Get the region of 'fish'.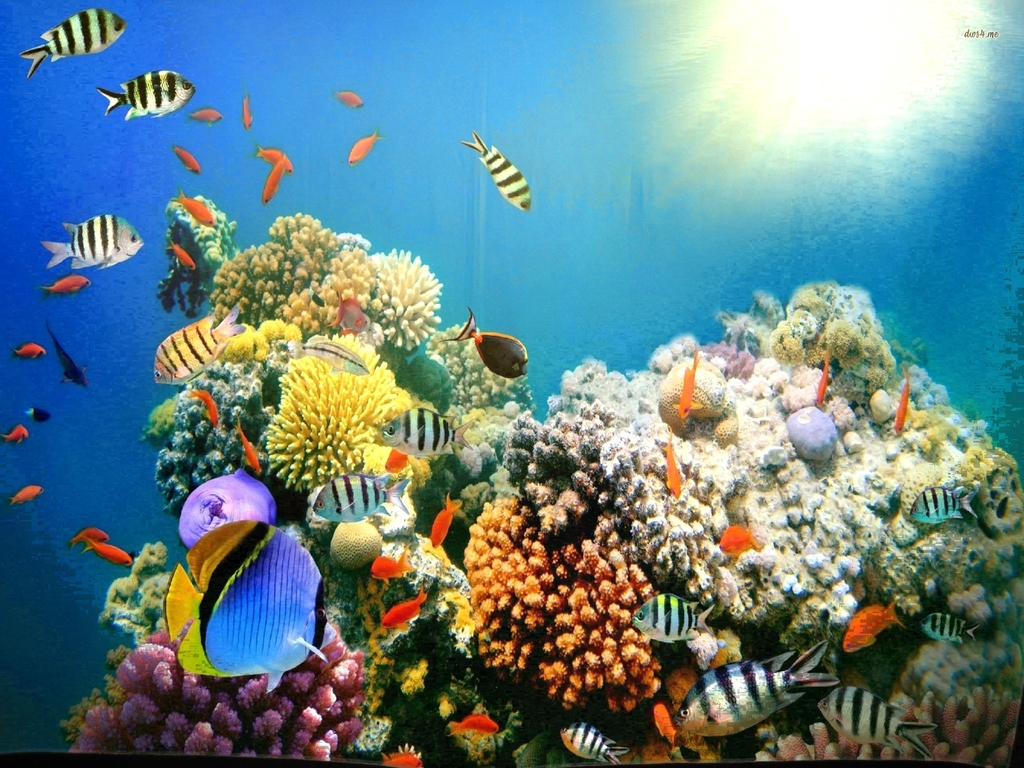
crop(10, 491, 44, 509).
